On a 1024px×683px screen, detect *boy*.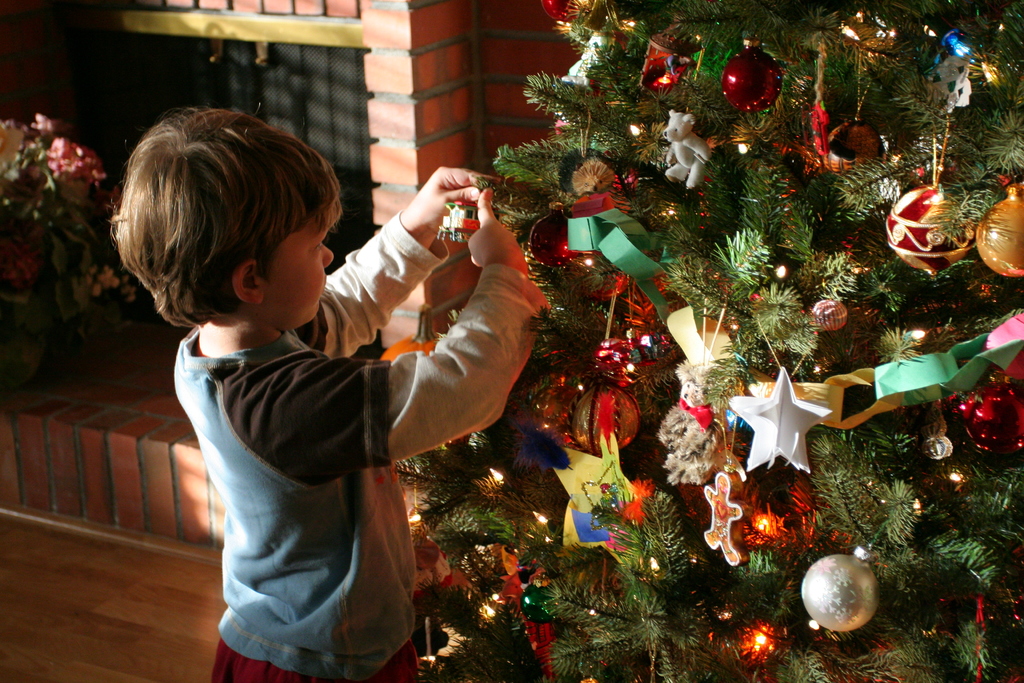
detection(81, 97, 546, 682).
